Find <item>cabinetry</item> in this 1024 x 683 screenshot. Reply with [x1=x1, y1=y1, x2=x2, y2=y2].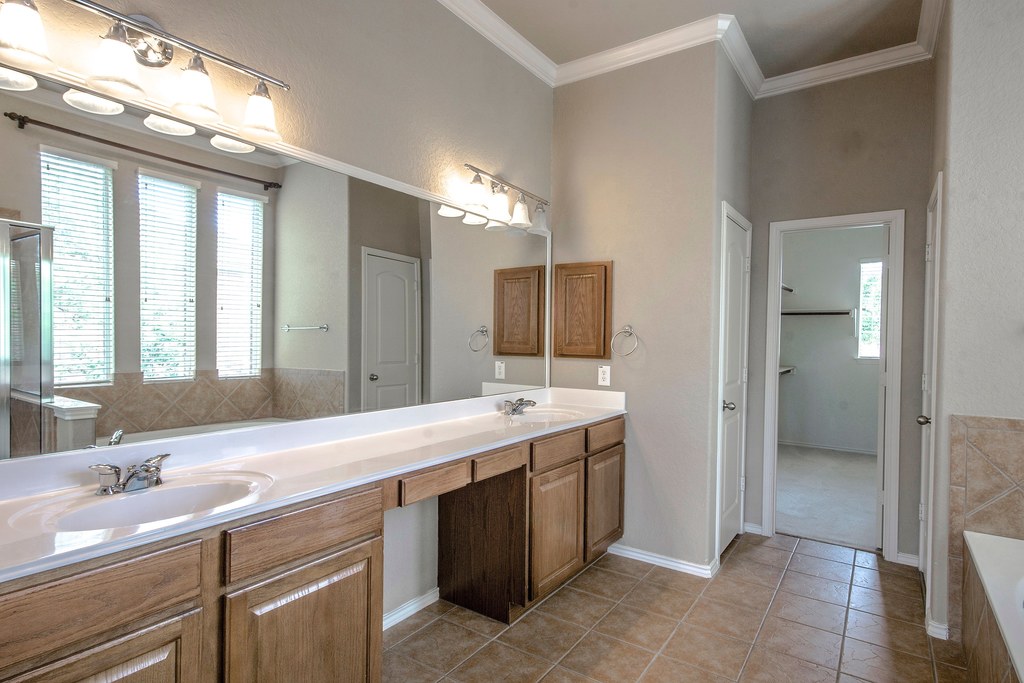
[x1=0, y1=488, x2=387, y2=682].
